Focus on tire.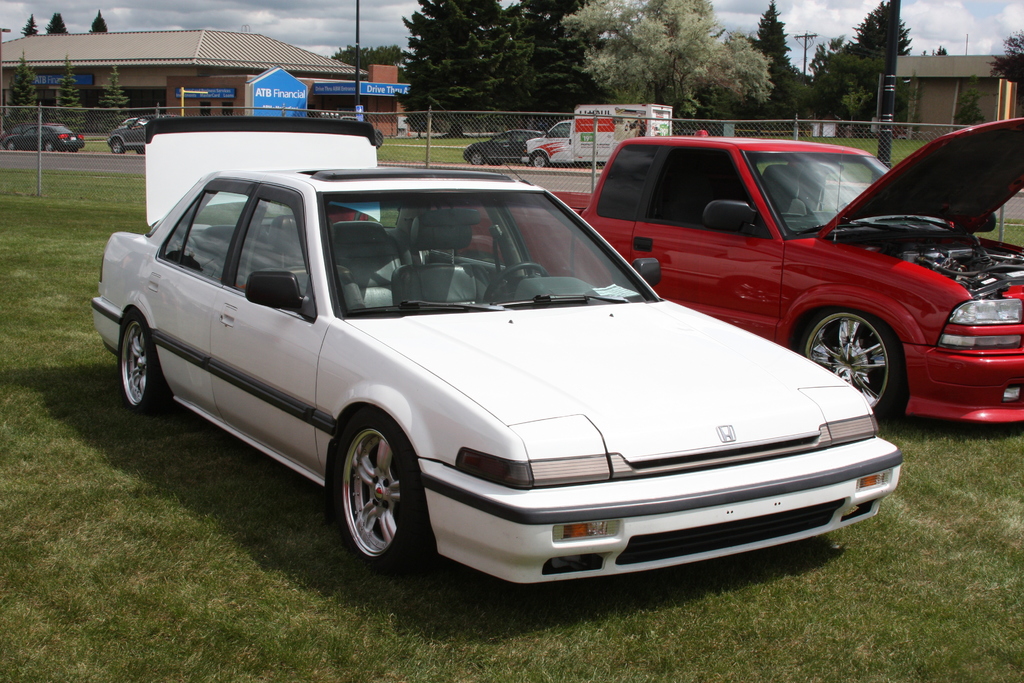
Focused at x1=471, y1=152, x2=481, y2=165.
